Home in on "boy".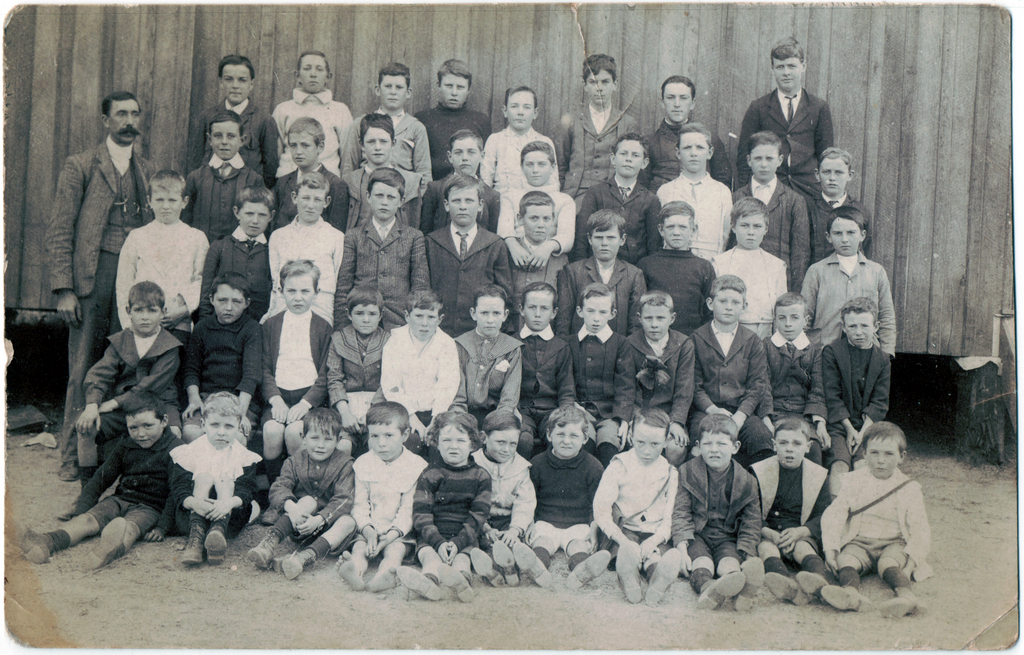
Homed in at 415/408/492/608.
